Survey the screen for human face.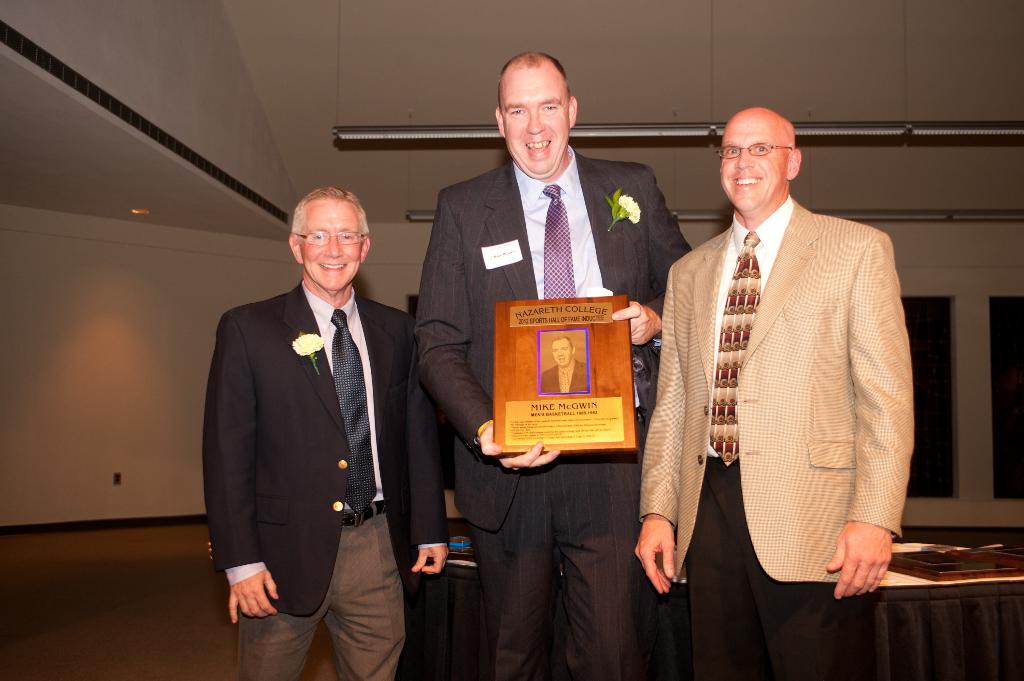
Survey found: select_region(548, 338, 568, 365).
